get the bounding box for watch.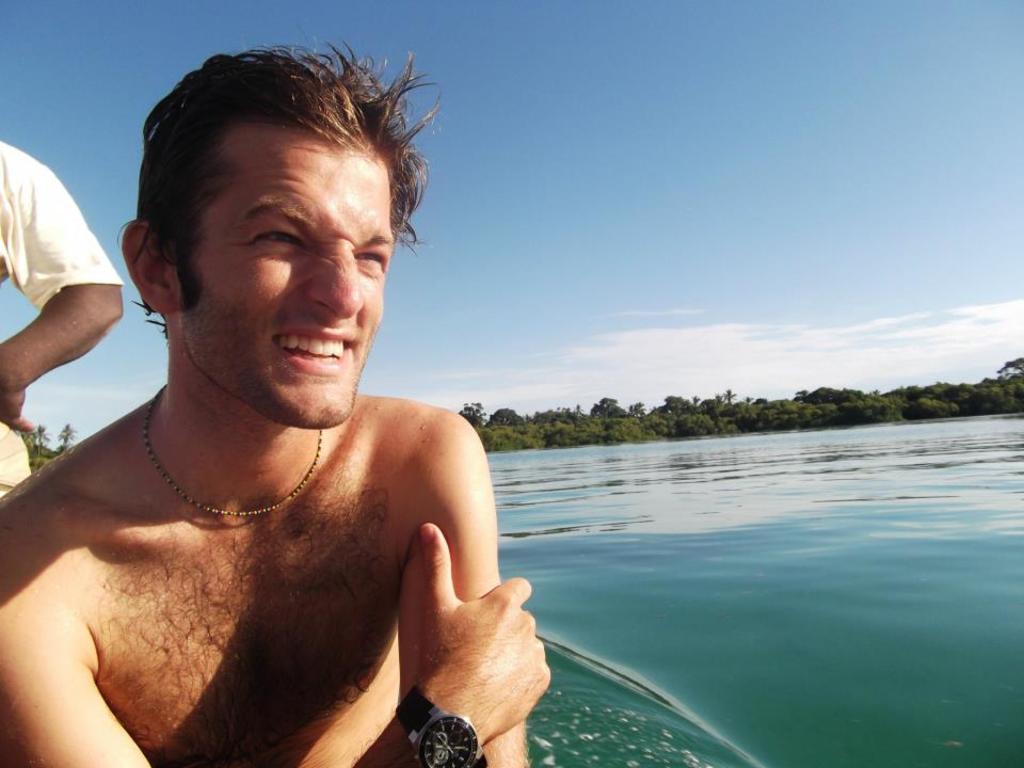
[x1=394, y1=686, x2=487, y2=767].
